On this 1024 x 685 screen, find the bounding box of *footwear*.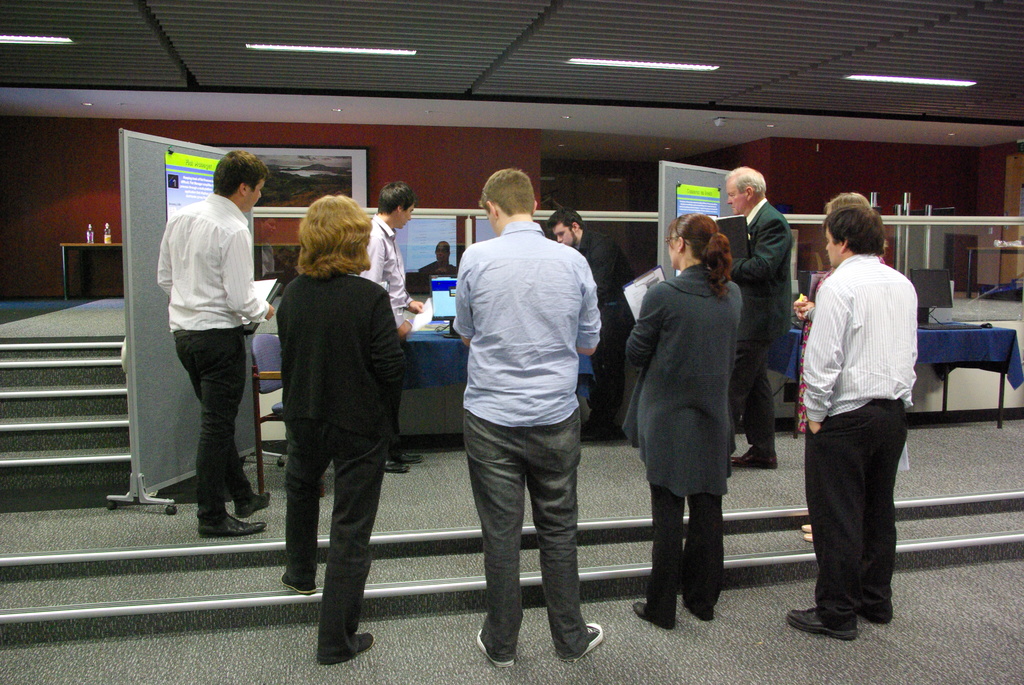
Bounding box: (left=801, top=532, right=815, bottom=546).
